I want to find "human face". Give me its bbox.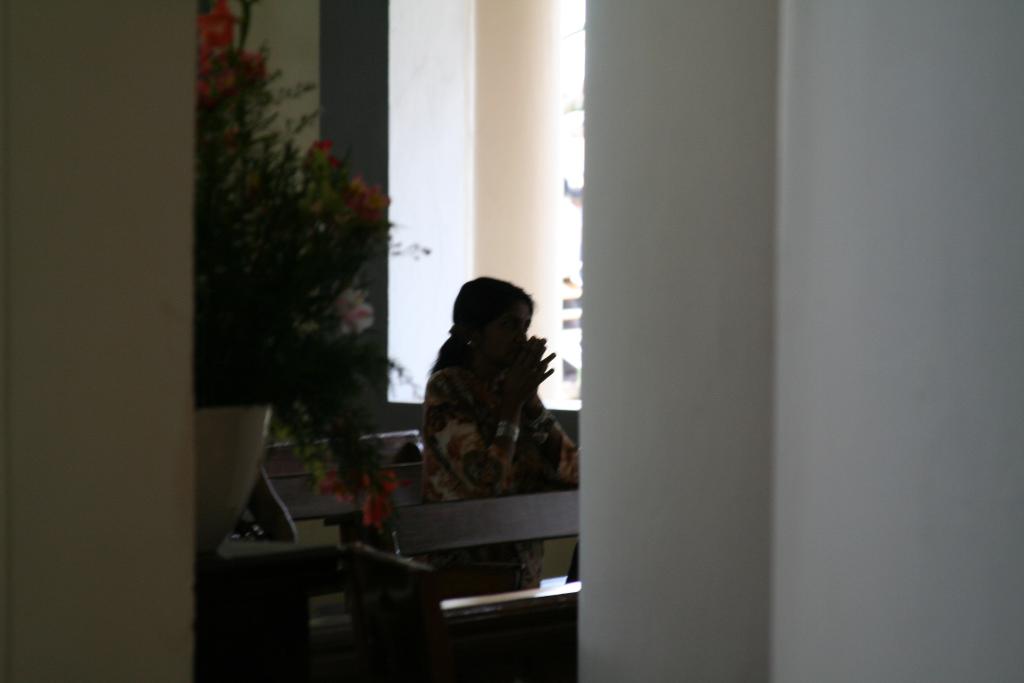
left=484, top=303, right=531, bottom=369.
